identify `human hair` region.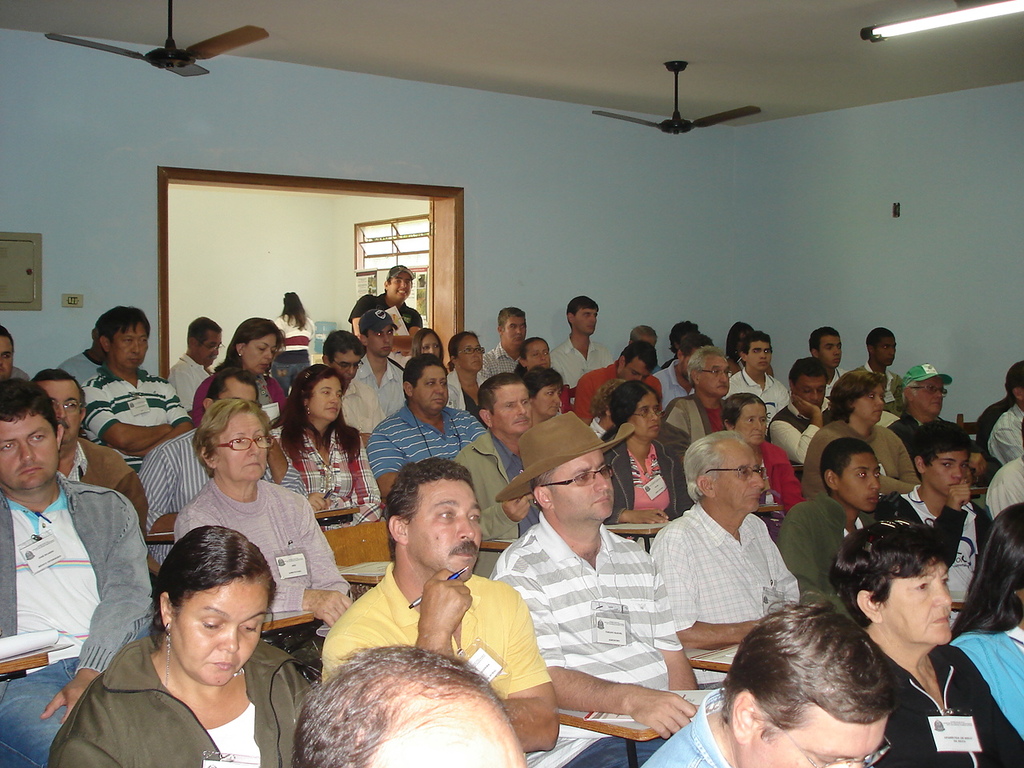
Region: [738, 329, 770, 366].
